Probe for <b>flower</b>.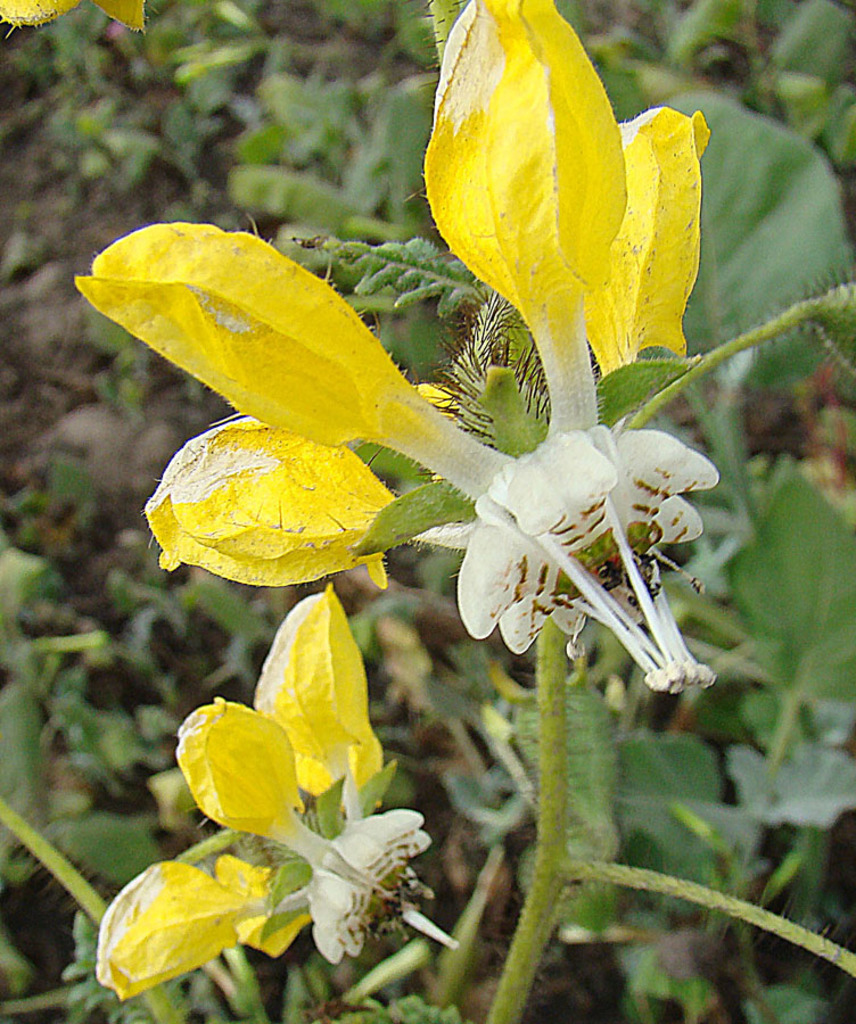
Probe result: Rect(0, 0, 160, 34).
